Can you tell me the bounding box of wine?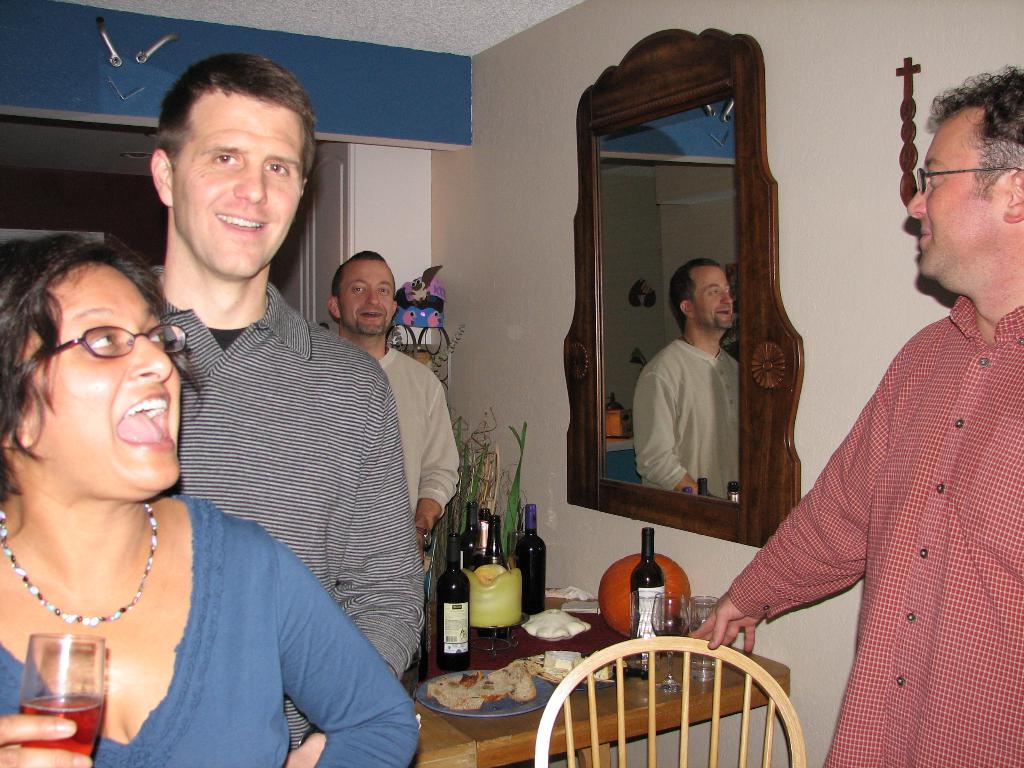
select_region(652, 630, 682, 636).
